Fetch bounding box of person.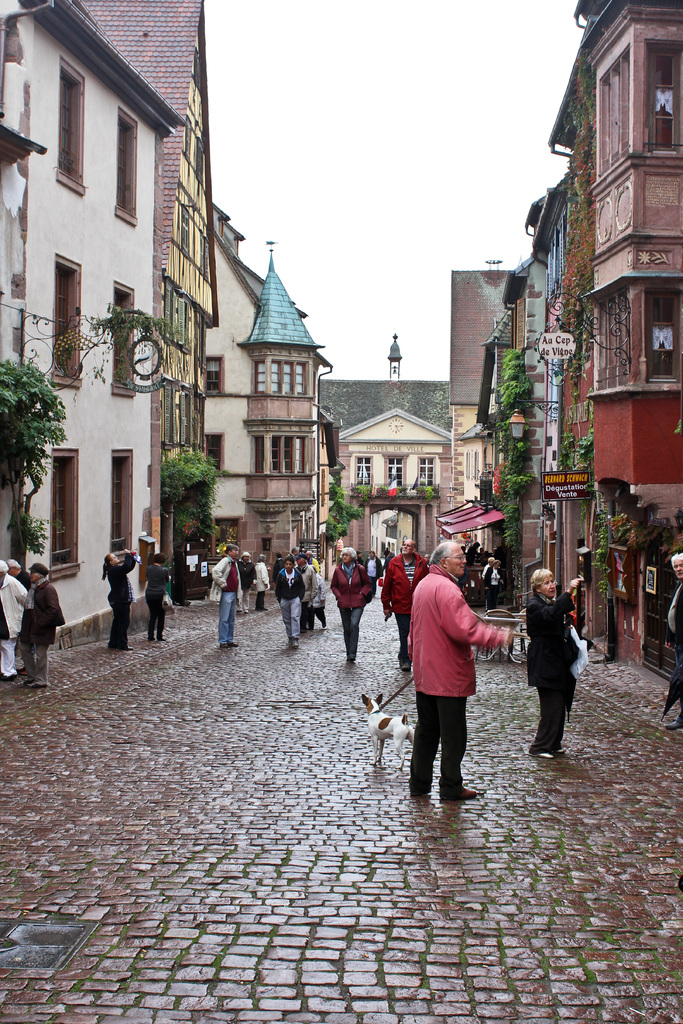
Bbox: bbox=[299, 556, 318, 635].
